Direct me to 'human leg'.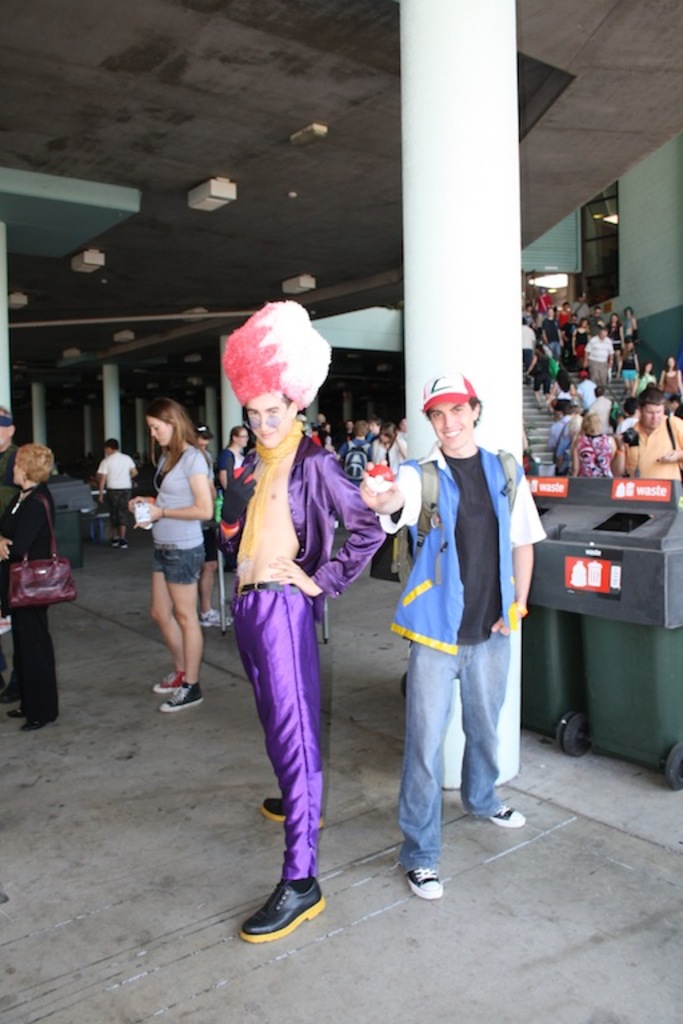
Direction: box=[392, 632, 462, 899].
